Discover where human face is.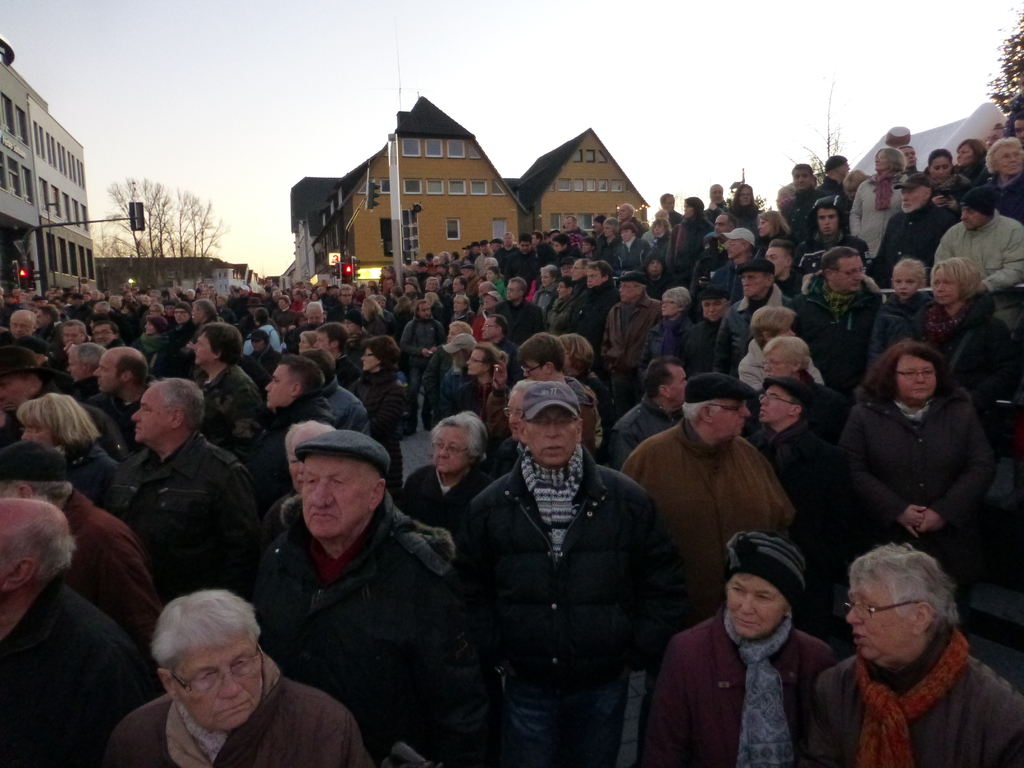
Discovered at rect(3, 371, 40, 404).
